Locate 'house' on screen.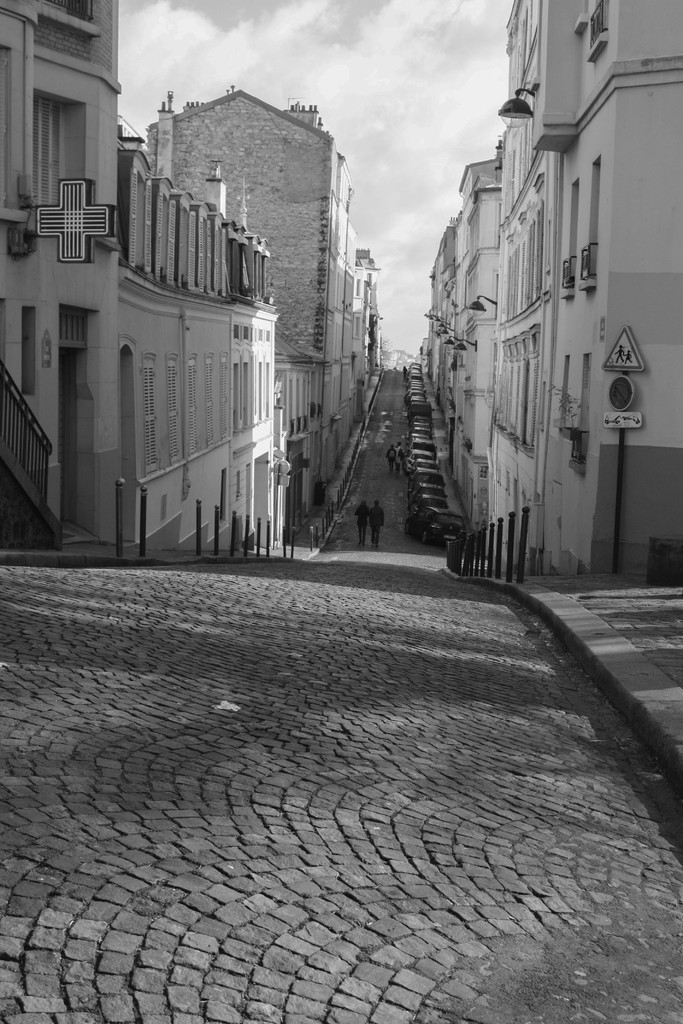
On screen at crop(426, 157, 498, 548).
